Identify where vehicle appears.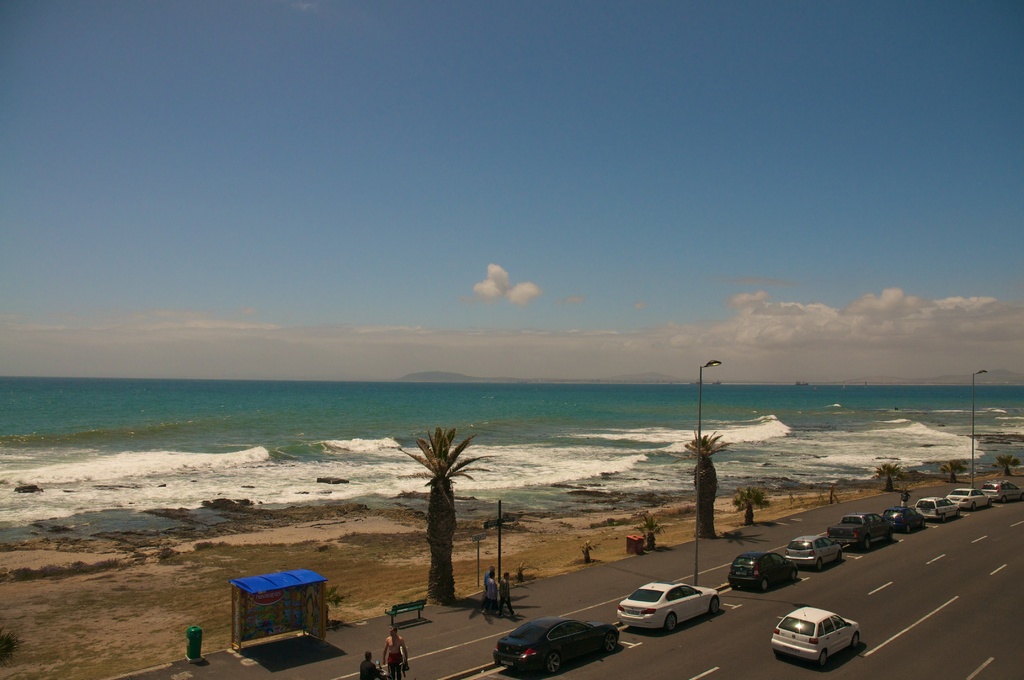
Appears at {"x1": 611, "y1": 574, "x2": 719, "y2": 632}.
